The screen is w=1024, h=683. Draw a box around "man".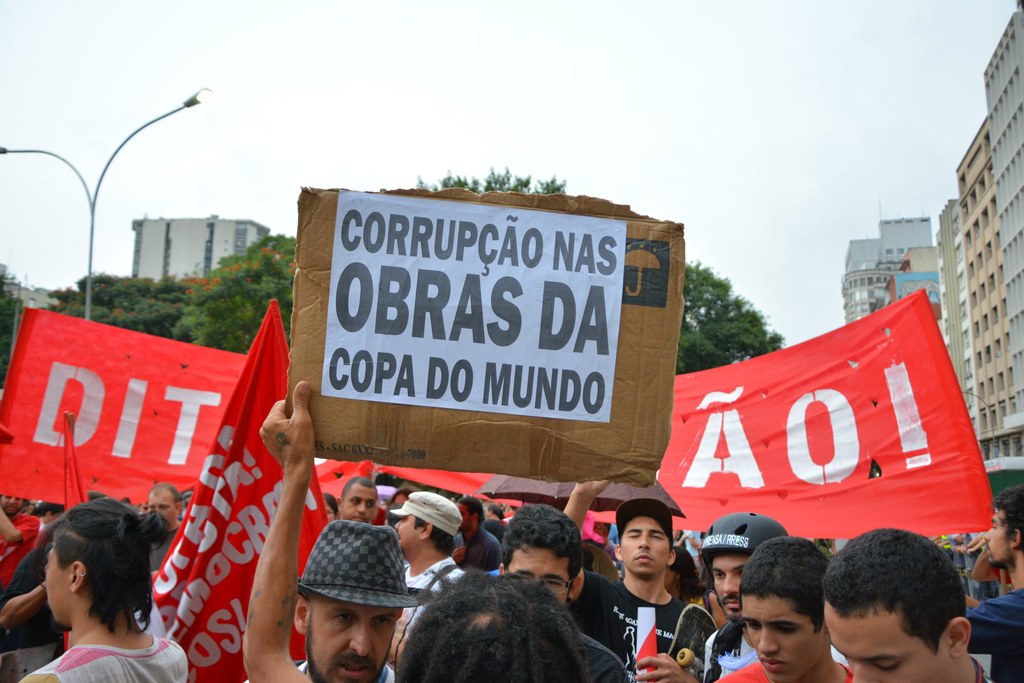
{"x1": 699, "y1": 511, "x2": 788, "y2": 677}.
